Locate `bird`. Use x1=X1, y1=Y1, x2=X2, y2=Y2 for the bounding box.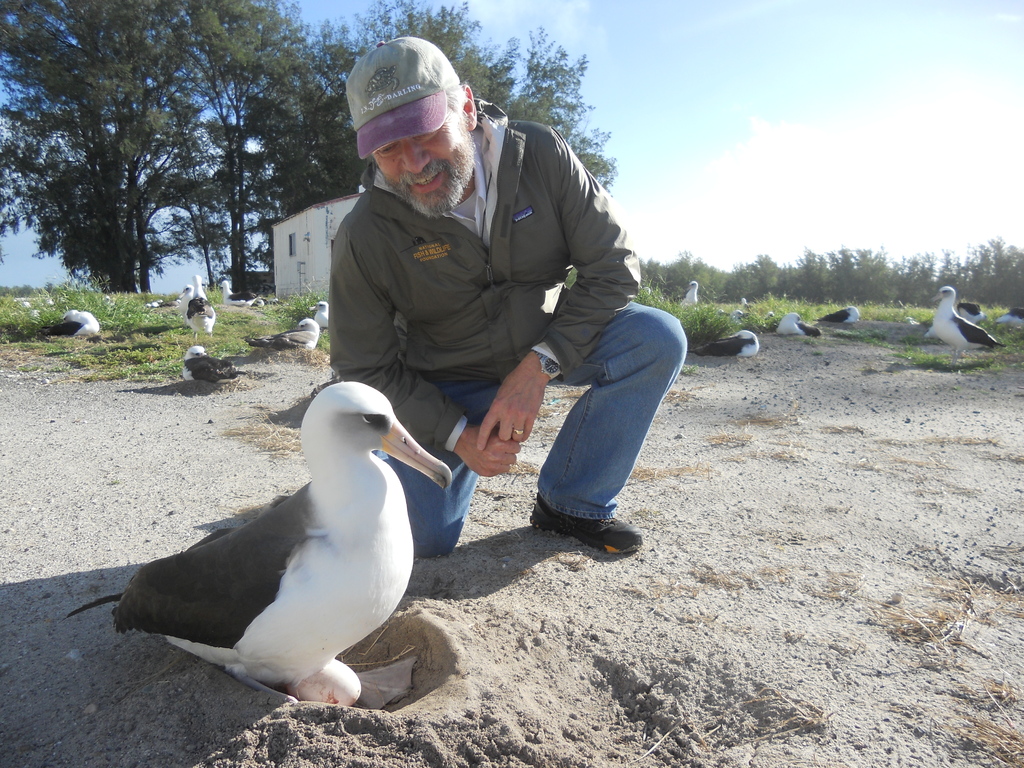
x1=683, y1=282, x2=698, y2=310.
